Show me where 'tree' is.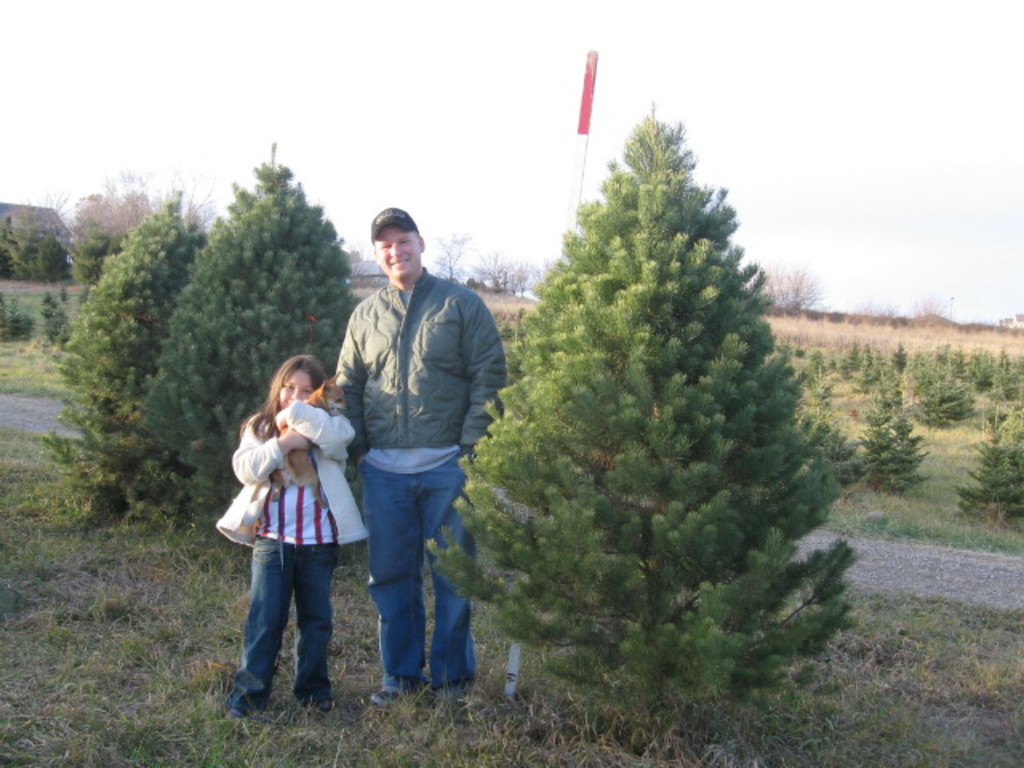
'tree' is at (left=136, top=131, right=373, bottom=530).
